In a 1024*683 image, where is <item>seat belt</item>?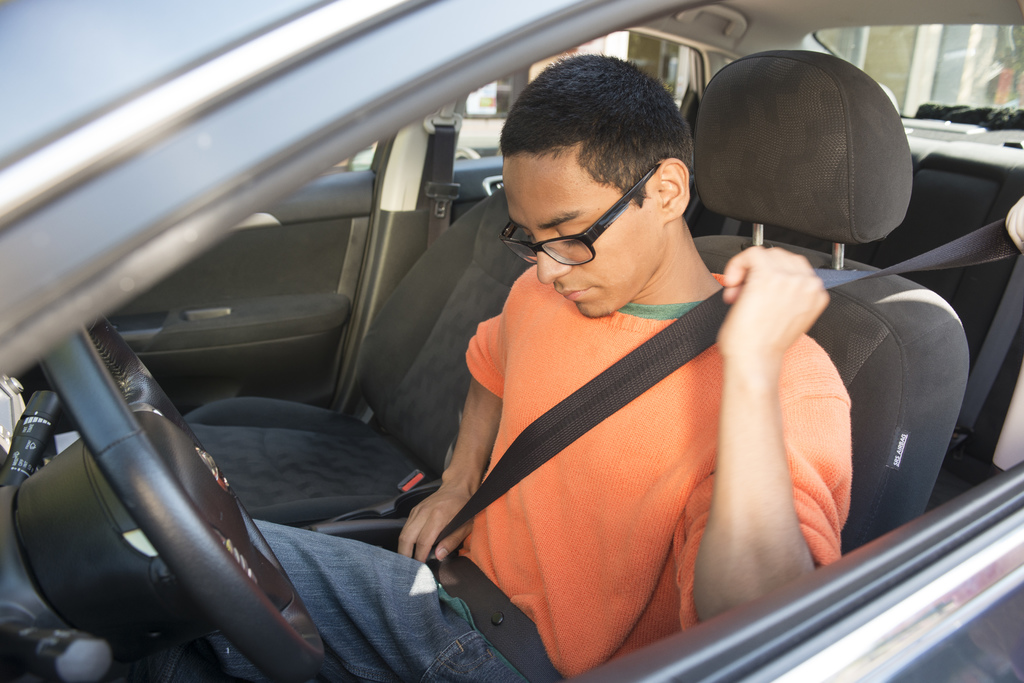
{"x1": 429, "y1": 214, "x2": 1023, "y2": 559}.
